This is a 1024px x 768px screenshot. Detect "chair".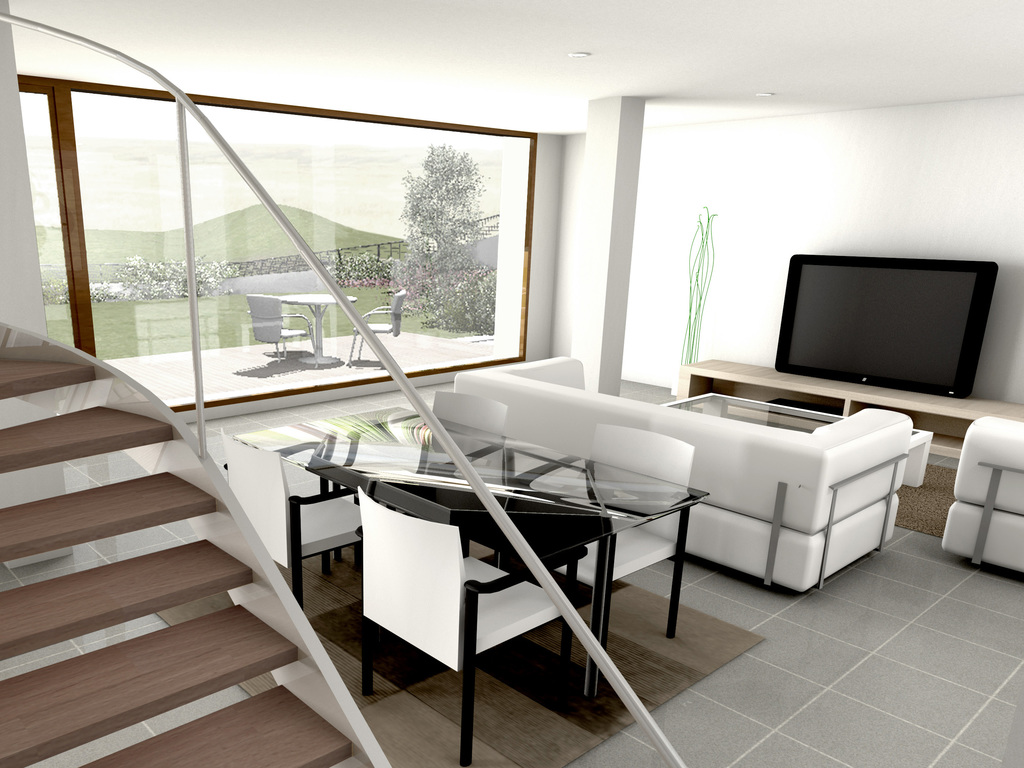
(941, 415, 1023, 577).
